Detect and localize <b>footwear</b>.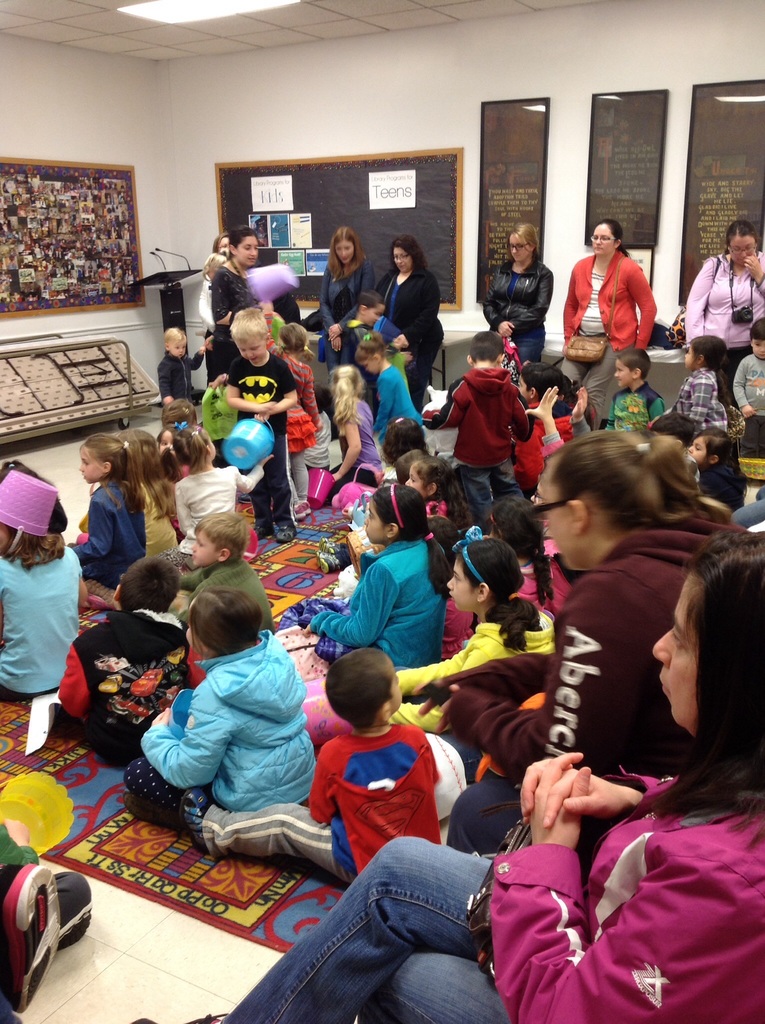
Localized at select_region(129, 791, 186, 835).
